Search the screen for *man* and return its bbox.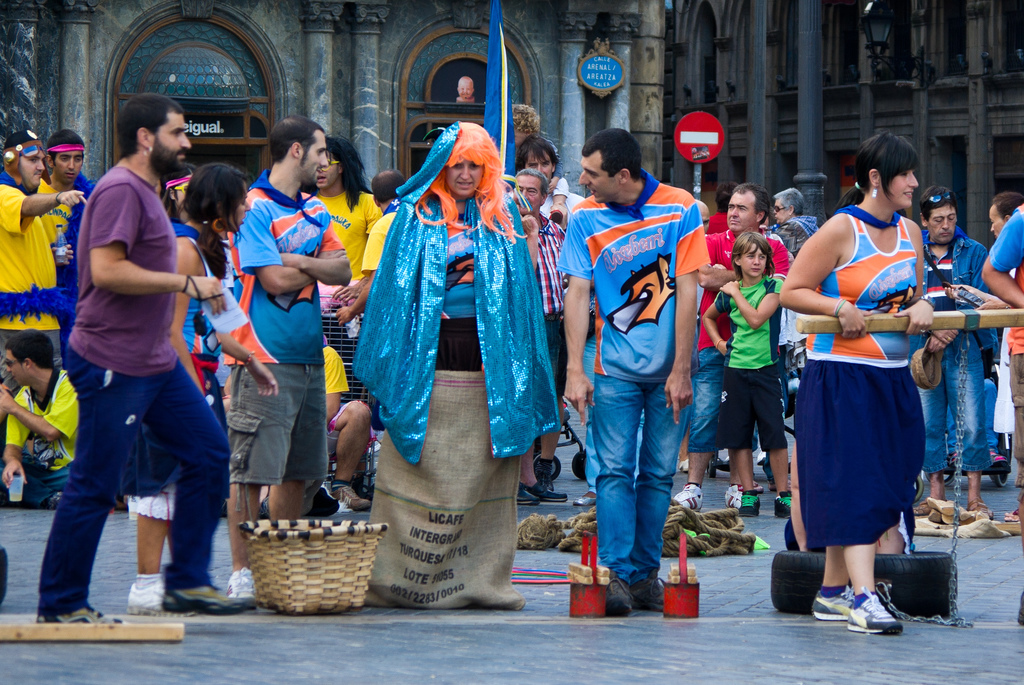
Found: <region>515, 168, 570, 505</region>.
